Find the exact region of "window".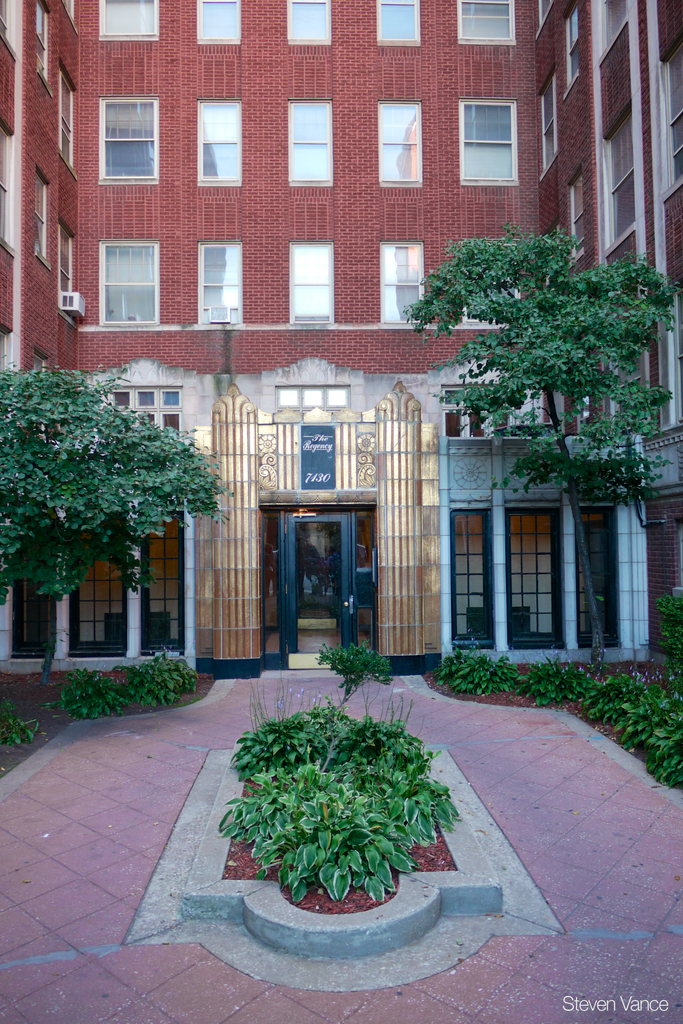
Exact region: left=195, top=0, right=243, bottom=45.
